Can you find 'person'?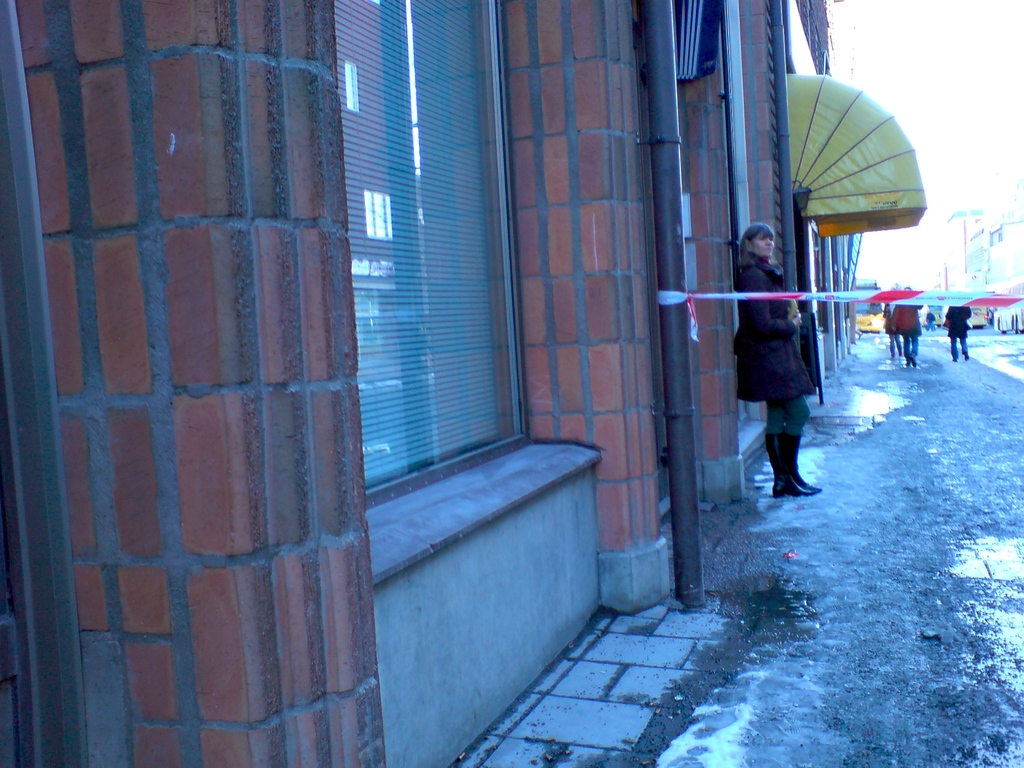
Yes, bounding box: <box>941,304,972,362</box>.
